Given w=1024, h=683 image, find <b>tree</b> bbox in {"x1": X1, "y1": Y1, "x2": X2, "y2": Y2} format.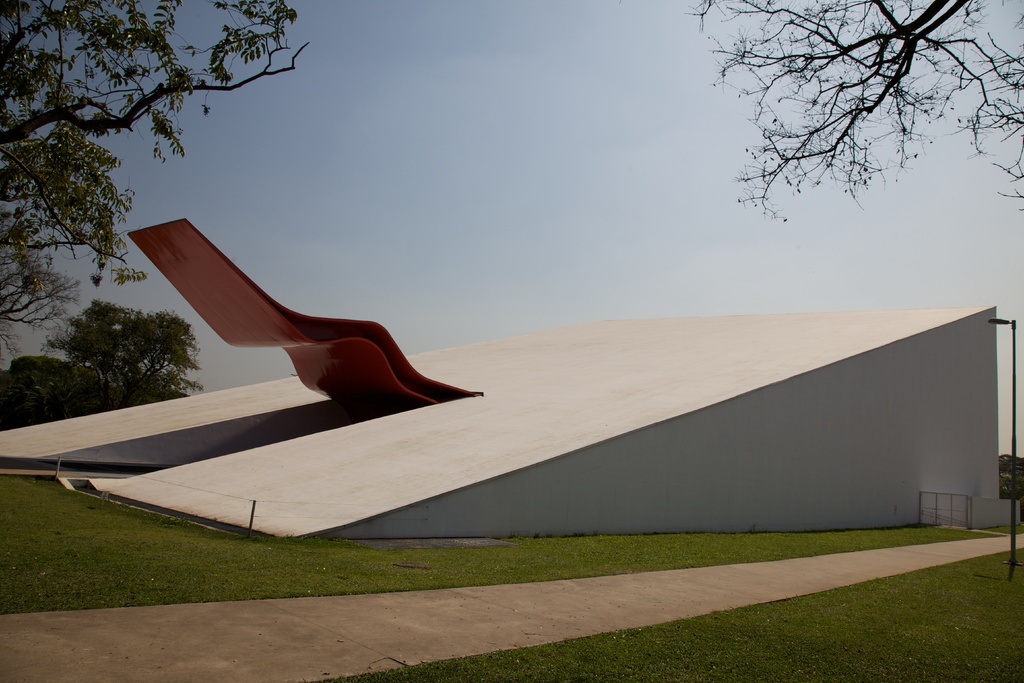
{"x1": 0, "y1": 0, "x2": 303, "y2": 352}.
